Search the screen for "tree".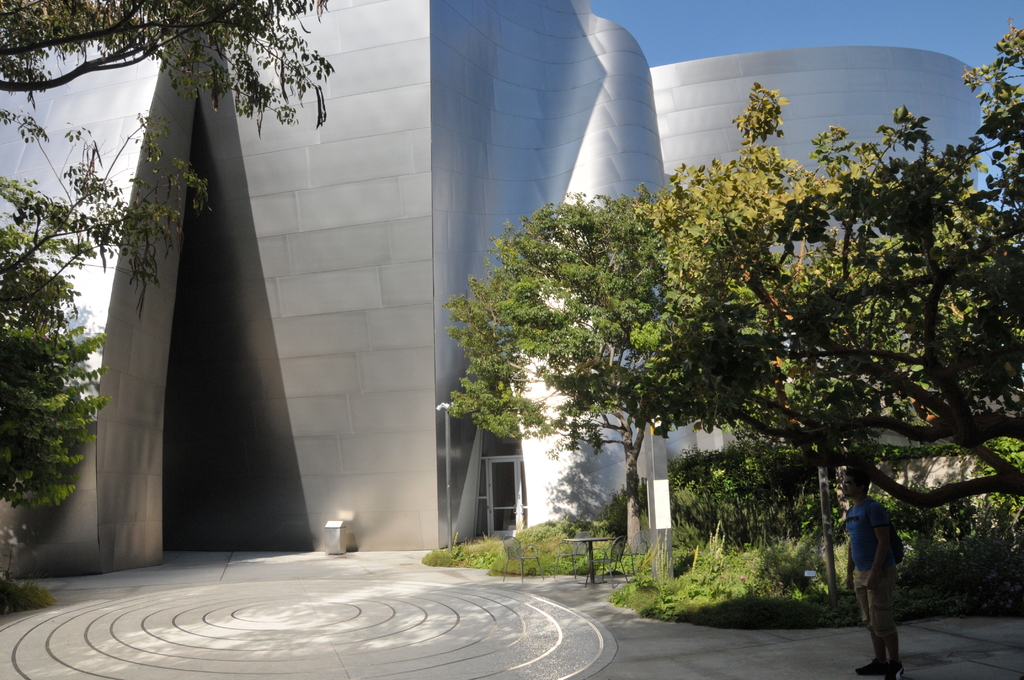
Found at bbox=(435, 175, 774, 514).
